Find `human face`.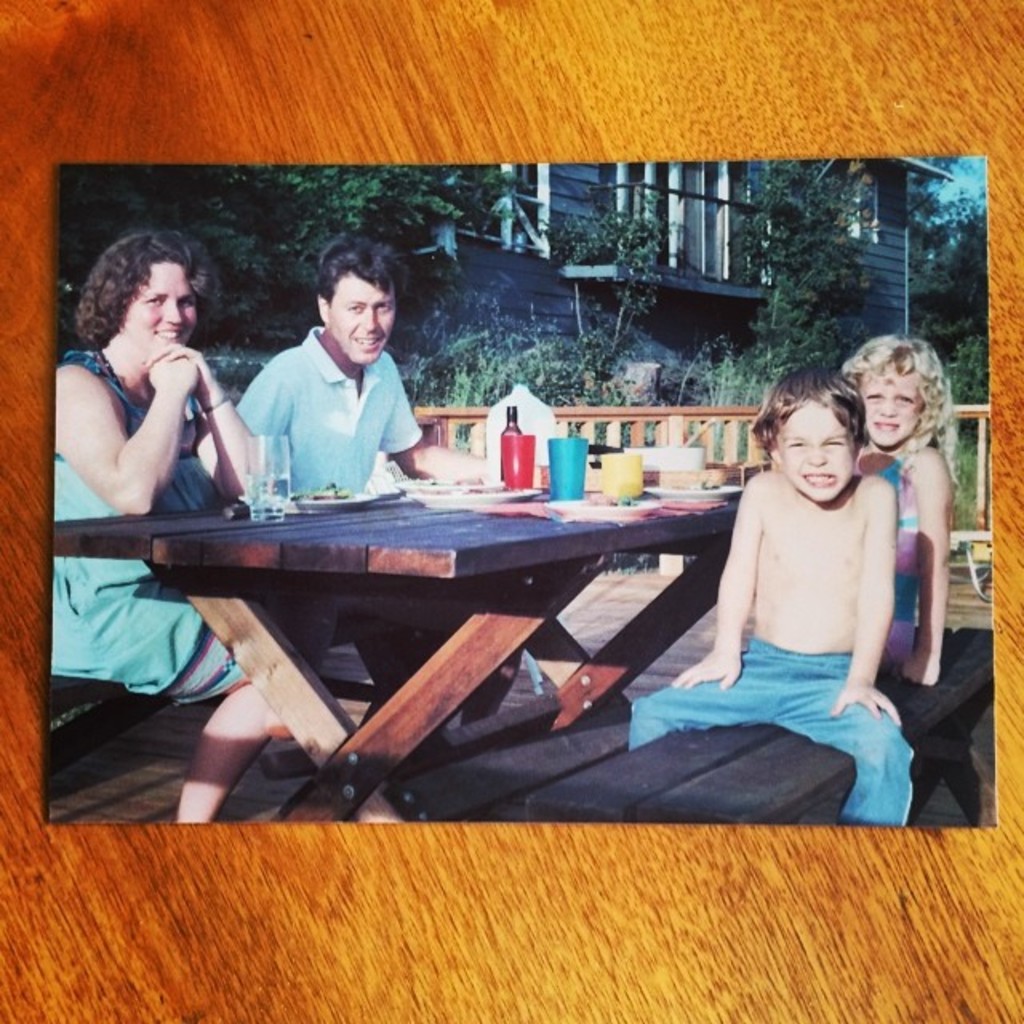
BBox(131, 259, 205, 360).
